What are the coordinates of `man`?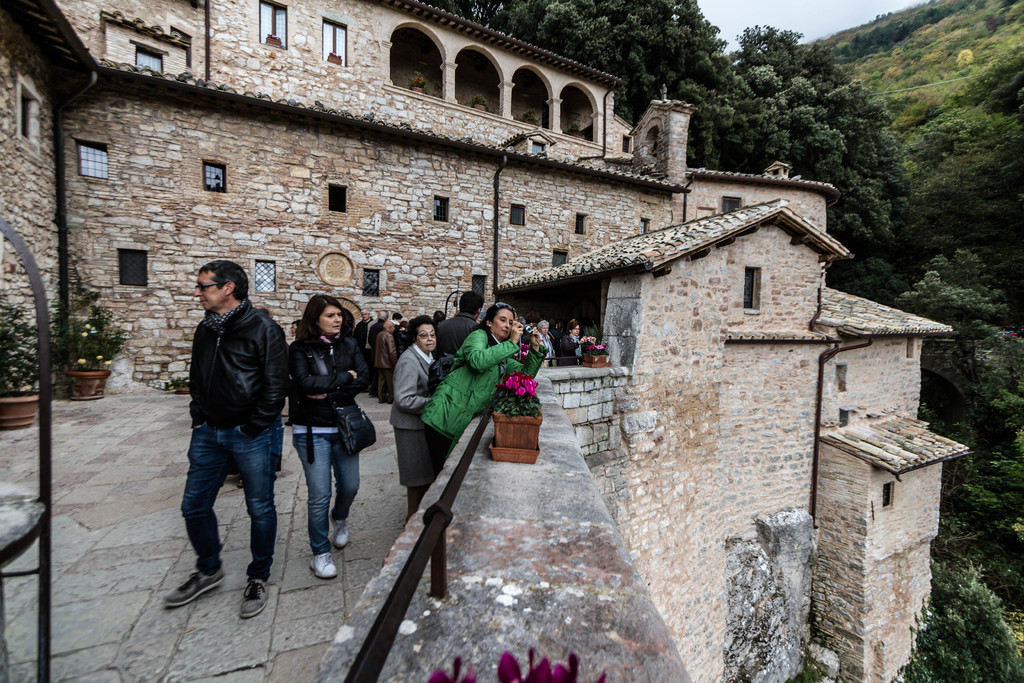
429/291/477/363.
